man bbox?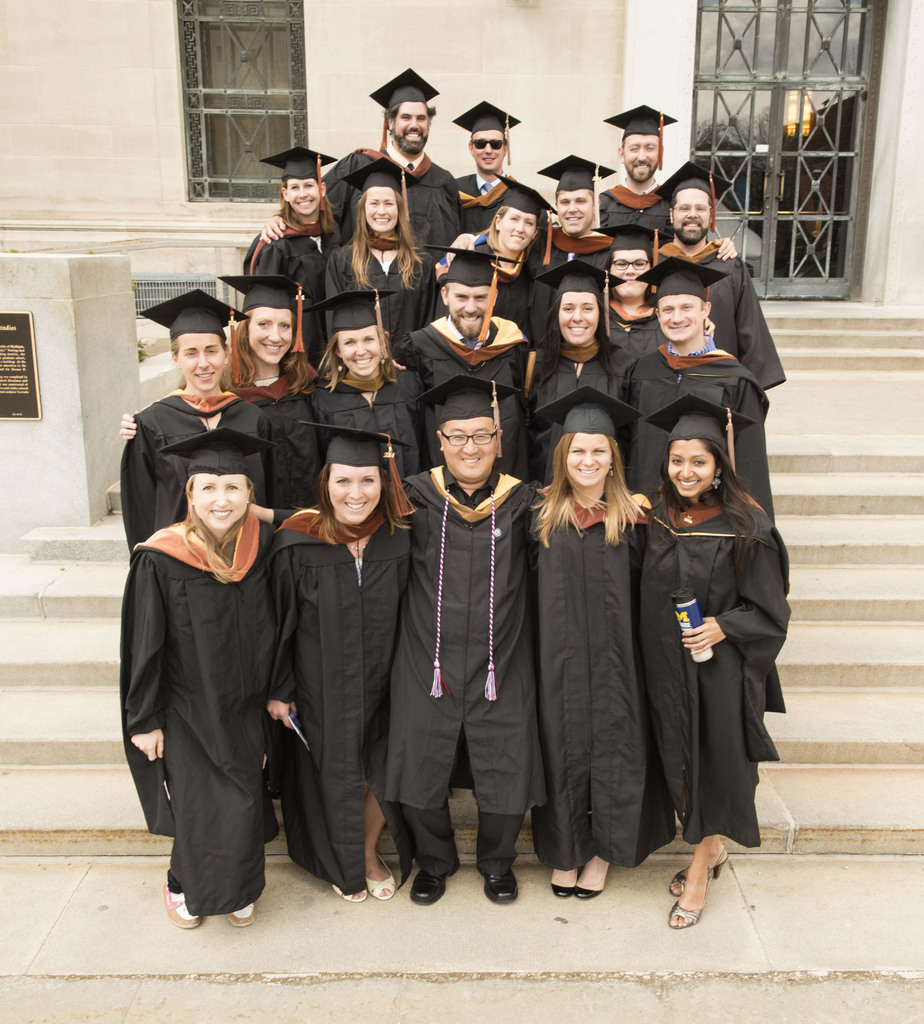
bbox(262, 65, 467, 263)
